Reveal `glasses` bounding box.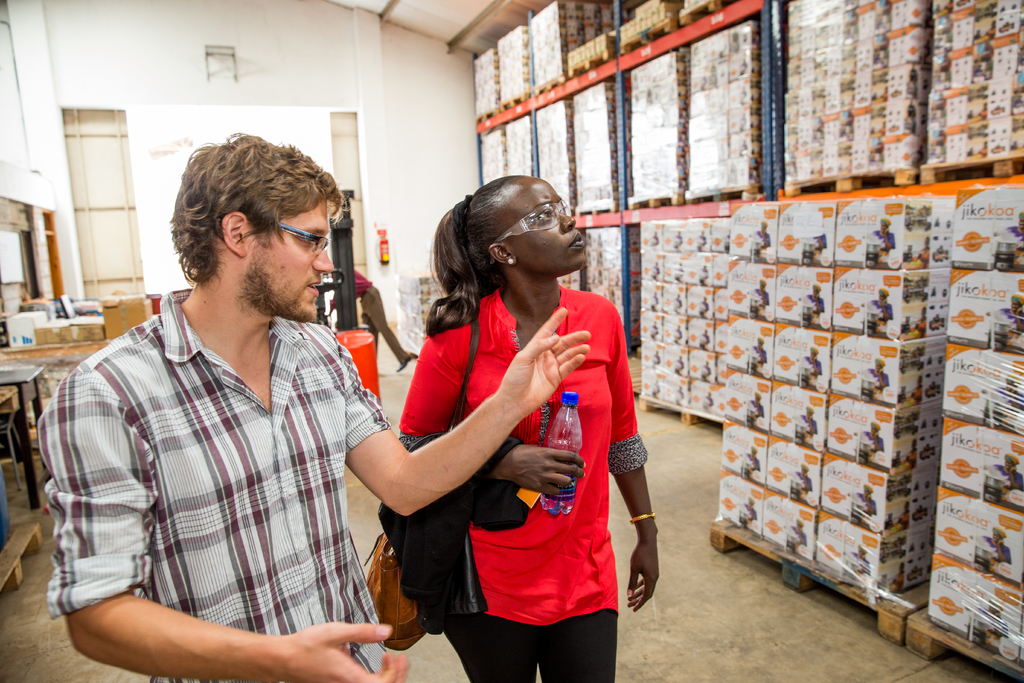
Revealed: [274,219,333,258].
